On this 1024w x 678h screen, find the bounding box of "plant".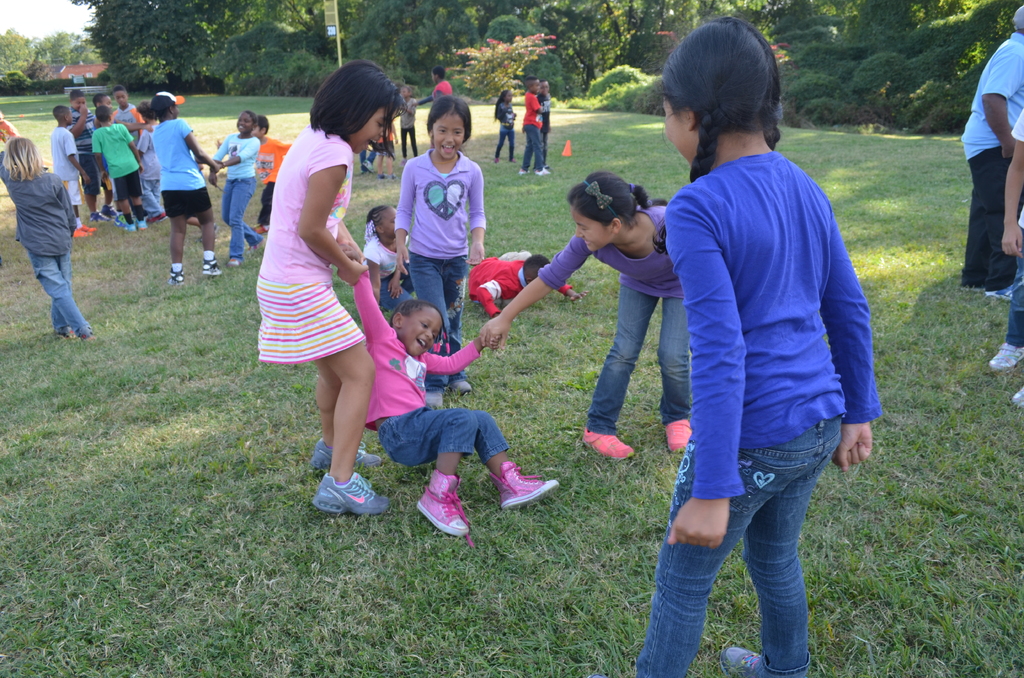
Bounding box: [x1=458, y1=29, x2=557, y2=95].
